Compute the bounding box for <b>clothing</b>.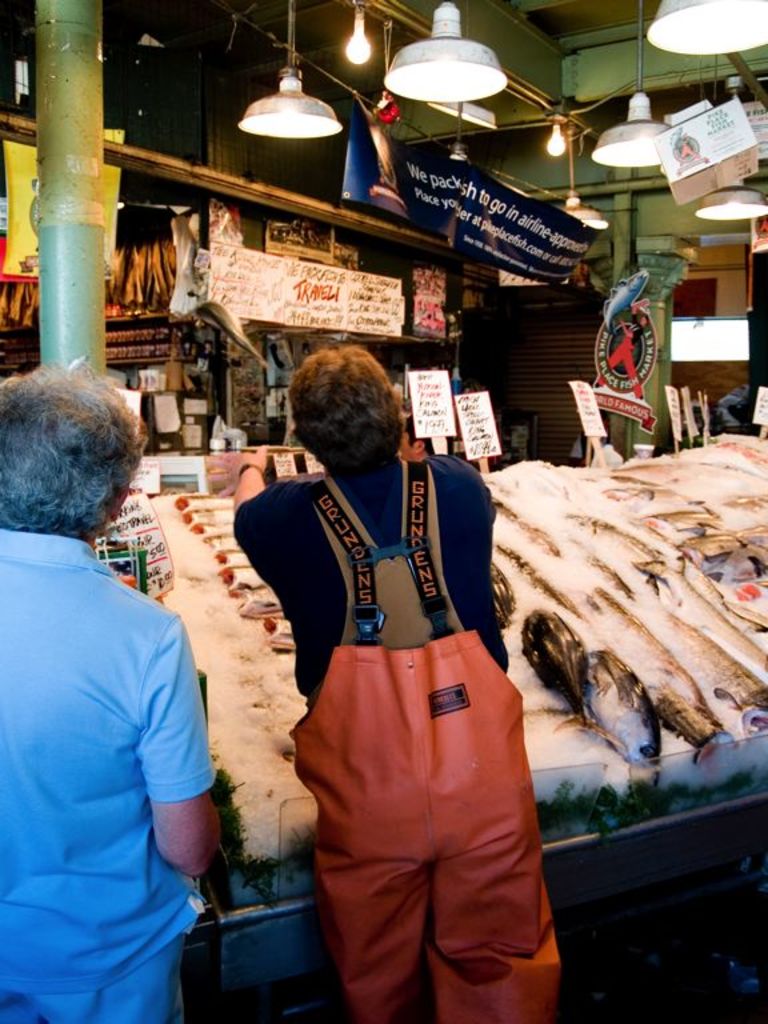
676:133:697:161.
